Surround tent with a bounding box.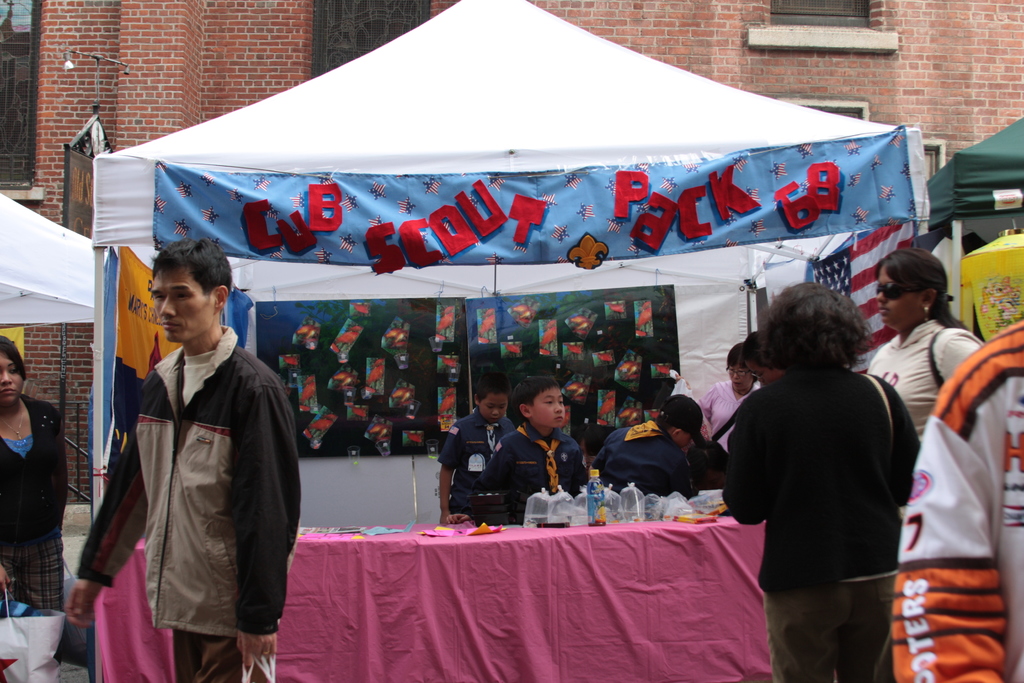
region(67, 20, 896, 557).
